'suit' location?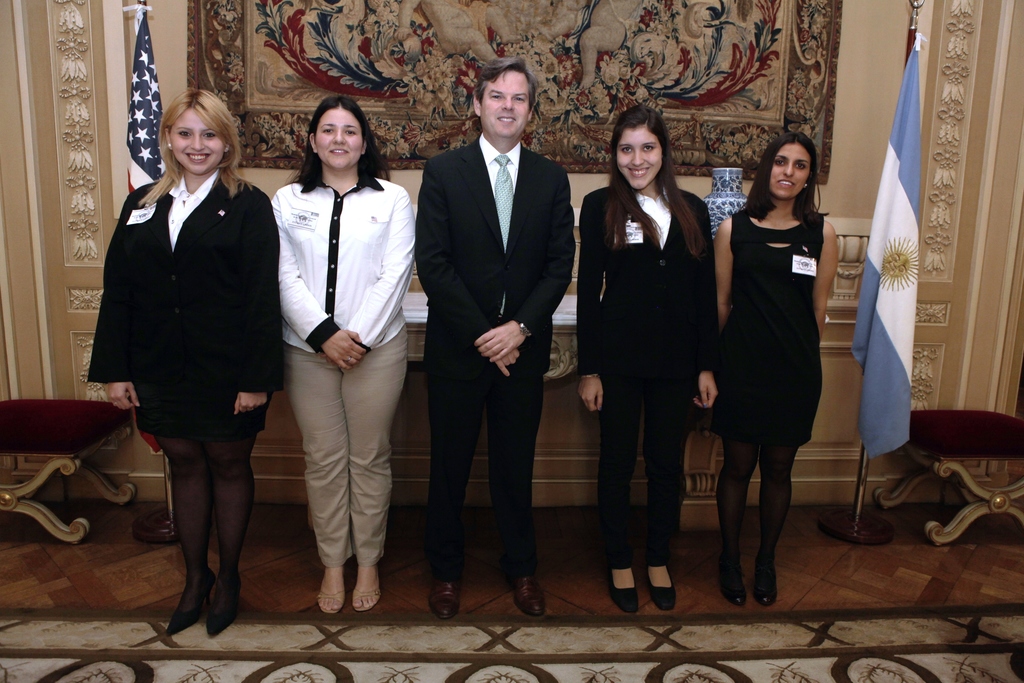
(left=419, top=31, right=577, bottom=630)
